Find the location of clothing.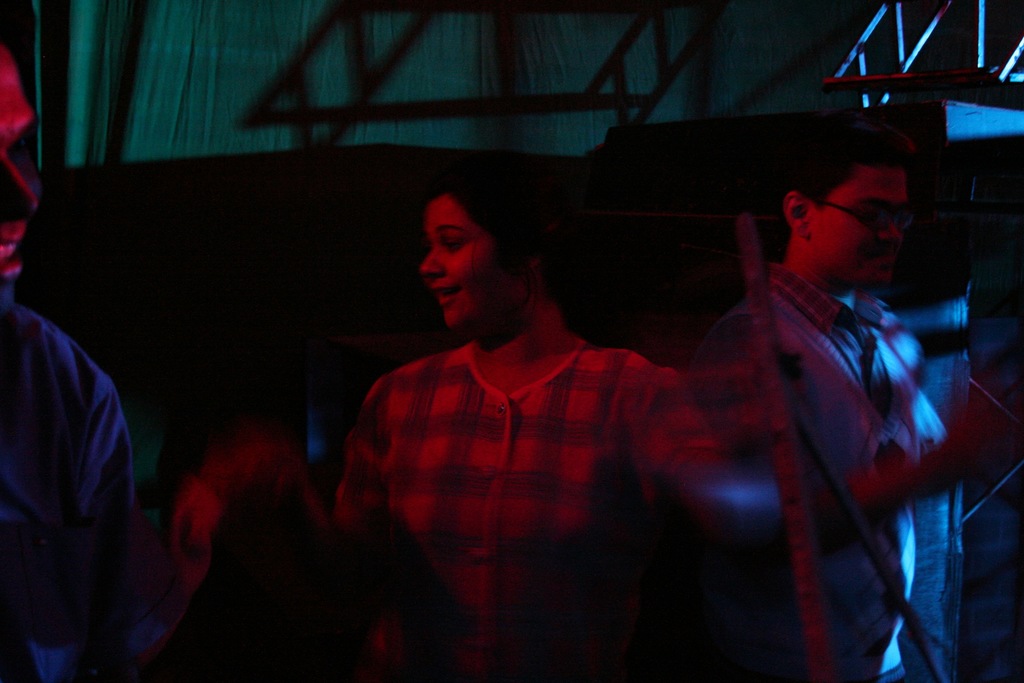
Location: [left=317, top=248, right=727, bottom=647].
